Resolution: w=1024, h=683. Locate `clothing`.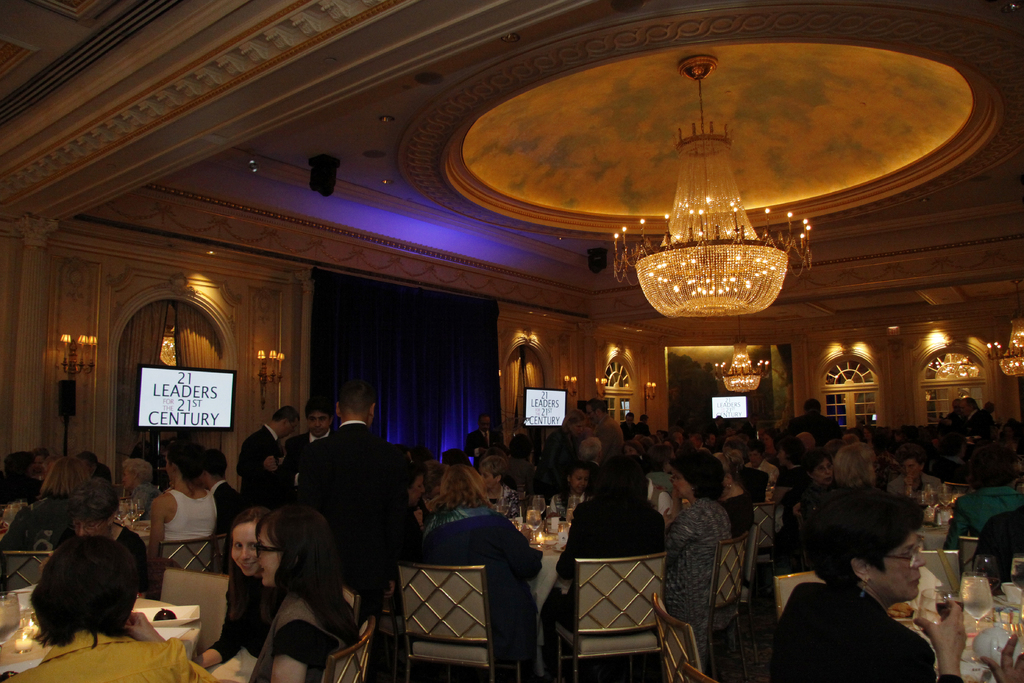
(783, 414, 840, 456).
